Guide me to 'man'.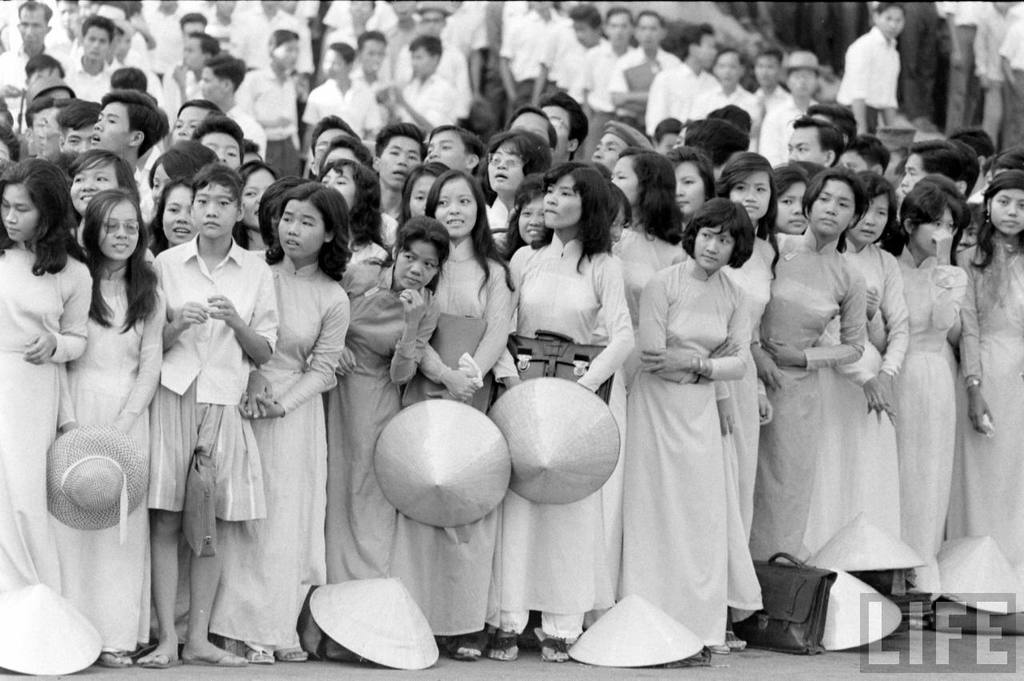
Guidance: [348,29,390,125].
